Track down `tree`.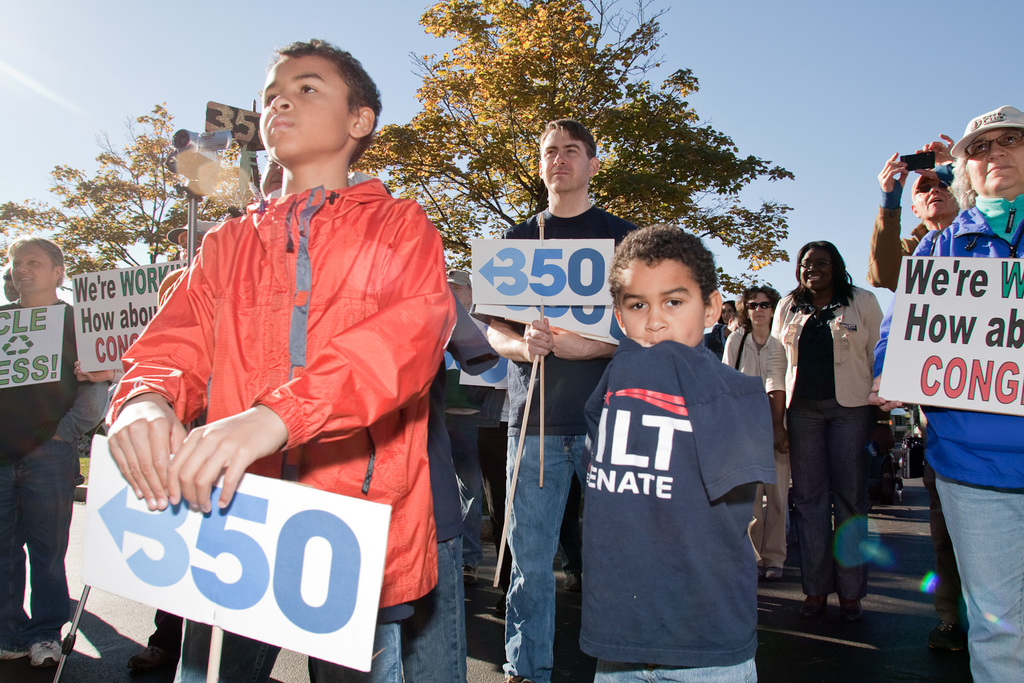
Tracked to [347, 0, 789, 311].
